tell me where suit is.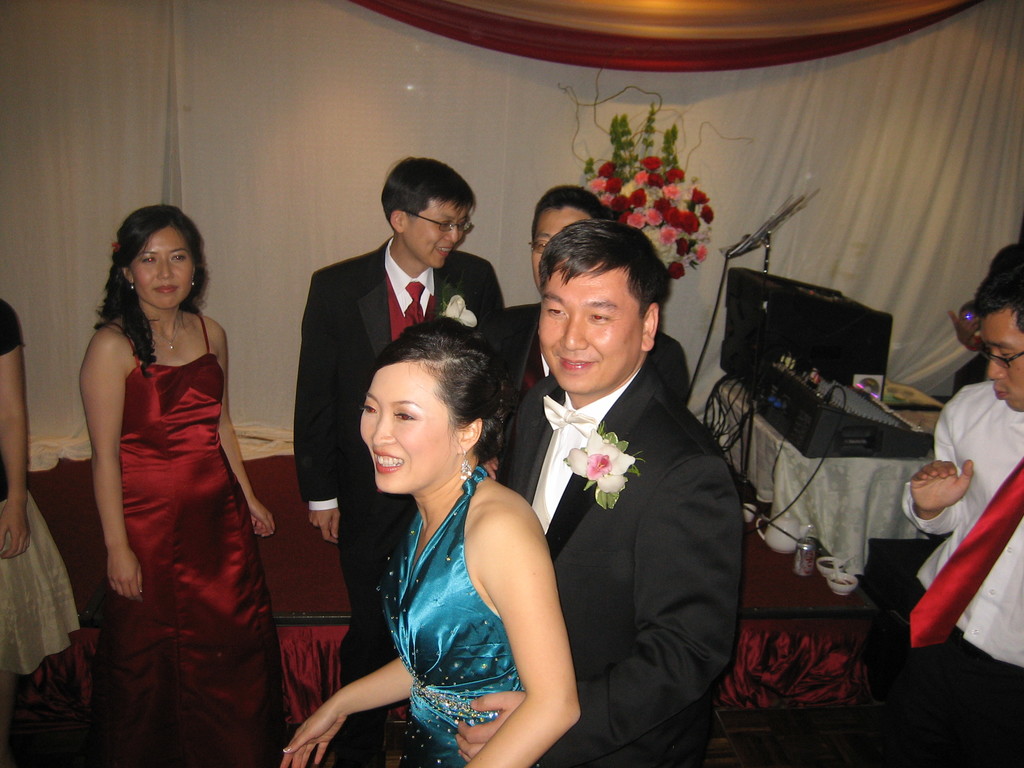
suit is at region(292, 232, 503, 757).
